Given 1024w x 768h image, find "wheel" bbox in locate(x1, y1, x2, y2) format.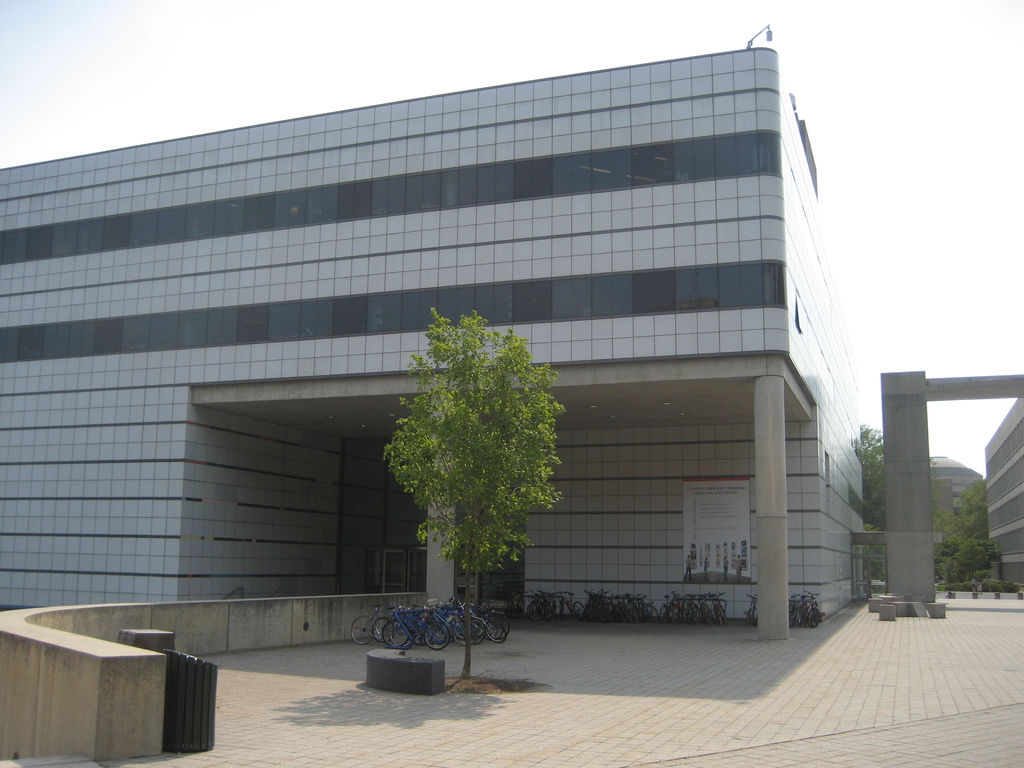
locate(747, 605, 754, 621).
